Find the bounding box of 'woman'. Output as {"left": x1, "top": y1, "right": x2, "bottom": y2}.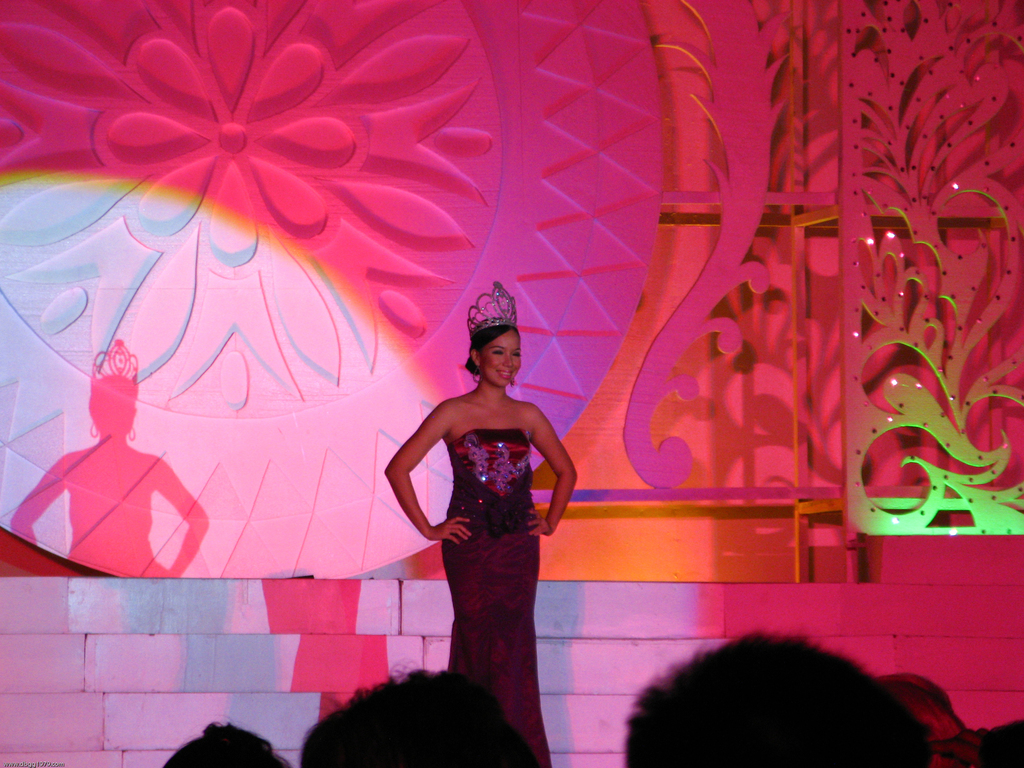
{"left": 397, "top": 303, "right": 558, "bottom": 742}.
